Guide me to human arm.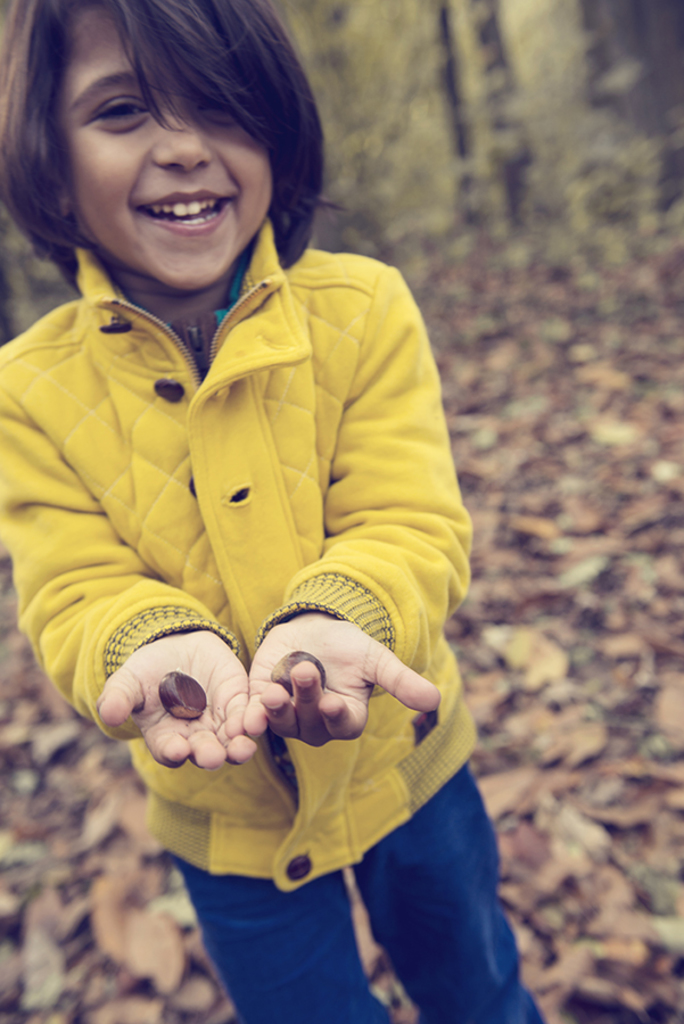
Guidance: detection(0, 346, 273, 776).
